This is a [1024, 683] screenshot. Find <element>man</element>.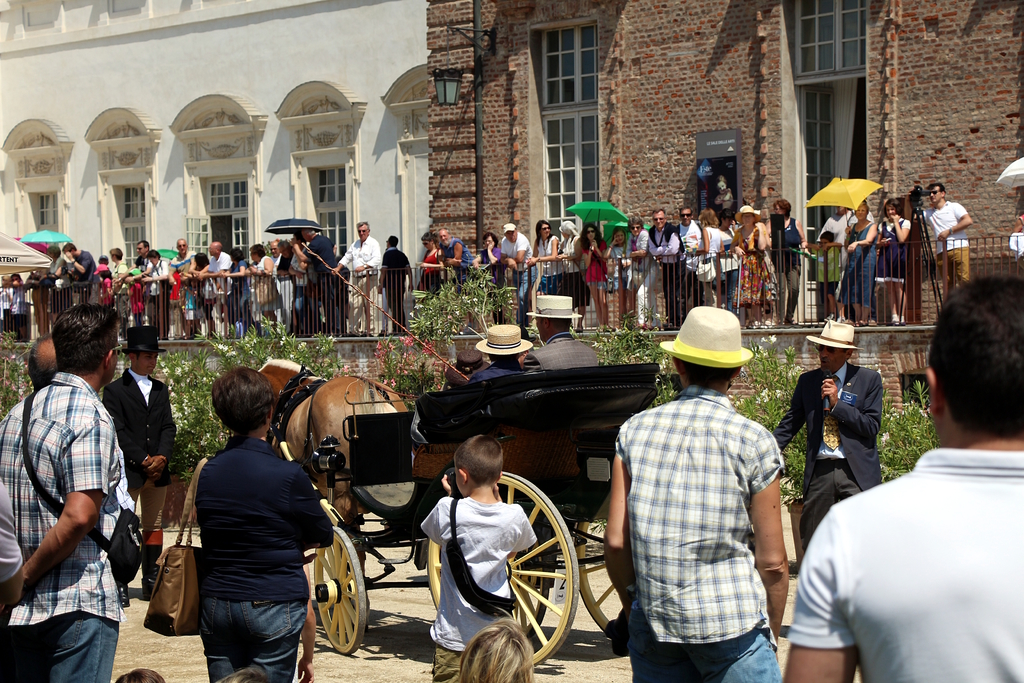
Bounding box: [113,241,152,284].
